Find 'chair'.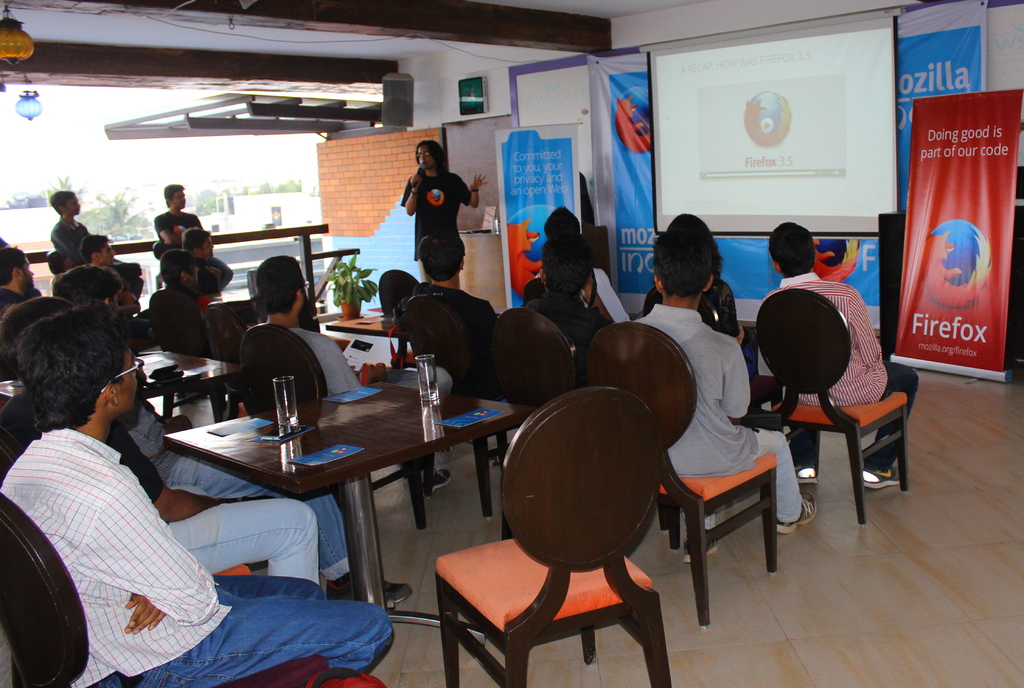
(586,320,783,622).
